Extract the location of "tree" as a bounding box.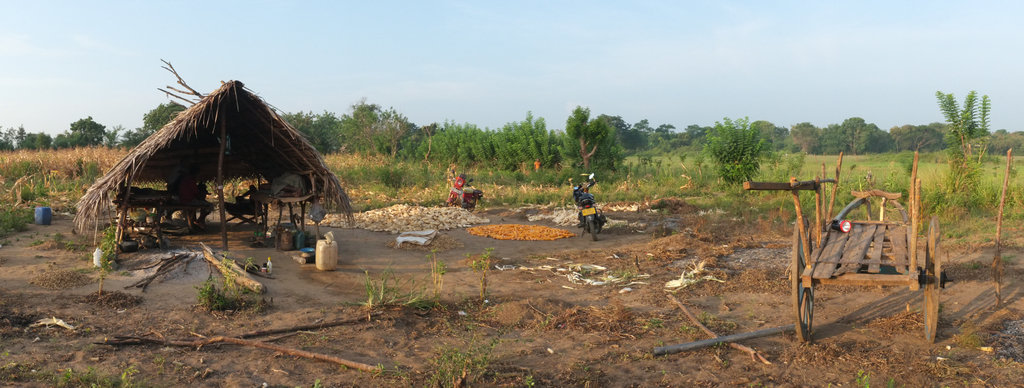
crop(566, 104, 613, 171).
